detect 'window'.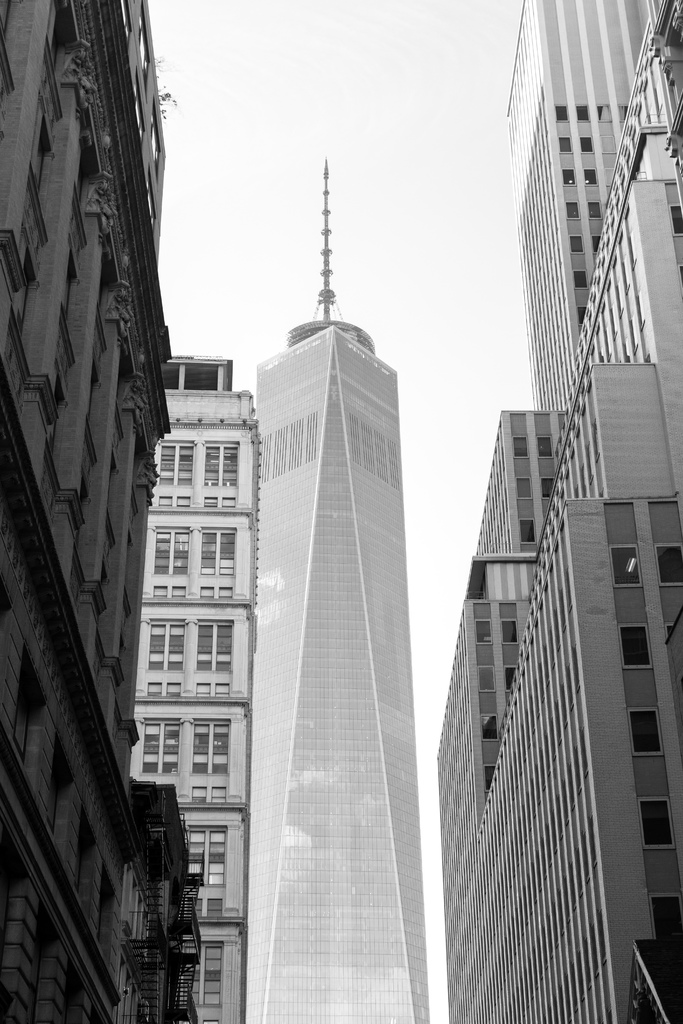
Detected at region(117, 0, 134, 56).
